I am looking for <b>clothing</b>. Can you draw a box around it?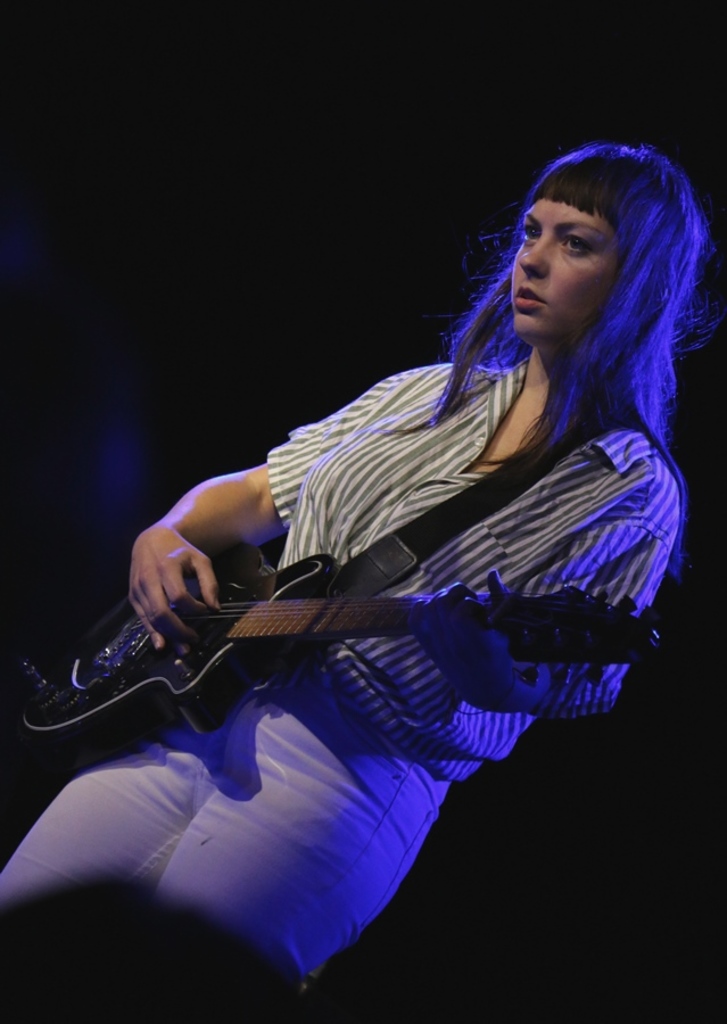
Sure, the bounding box is crop(0, 354, 683, 984).
